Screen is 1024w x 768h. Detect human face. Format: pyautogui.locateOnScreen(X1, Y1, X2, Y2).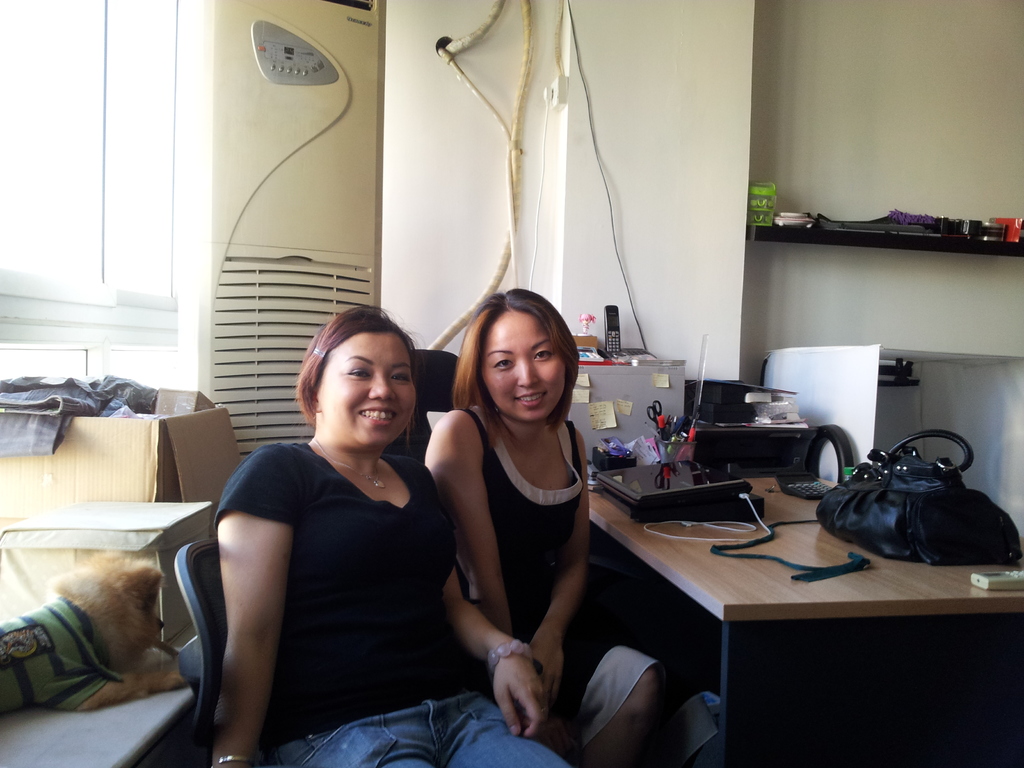
pyautogui.locateOnScreen(314, 326, 422, 452).
